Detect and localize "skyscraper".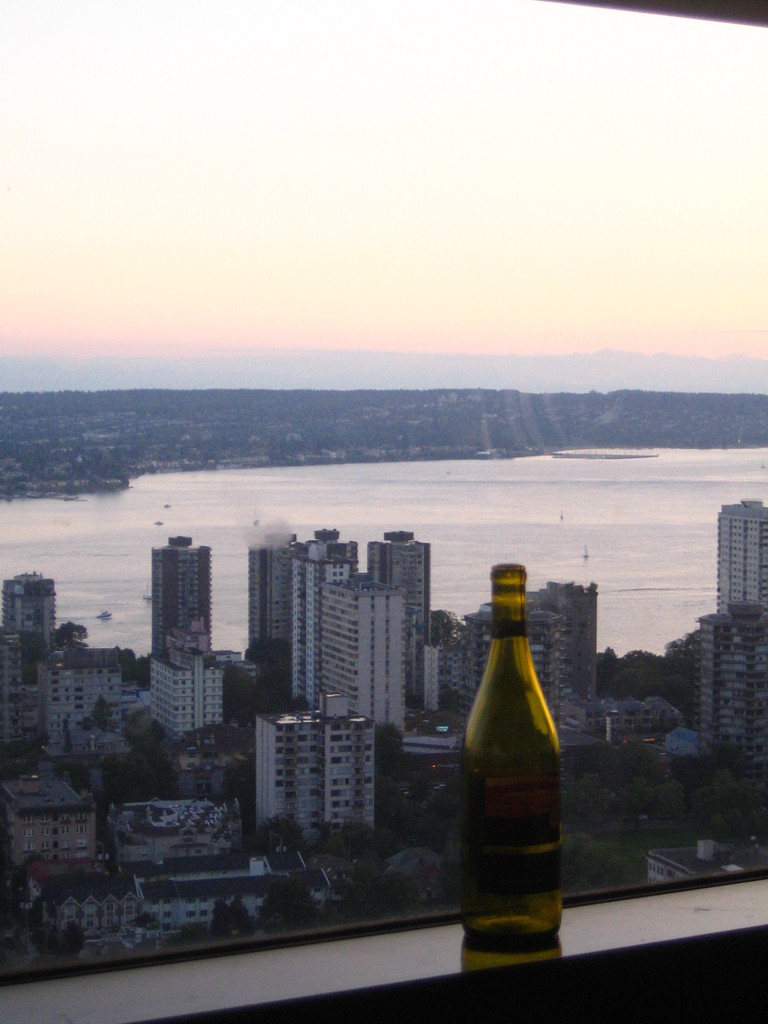
Localized at box(147, 530, 239, 689).
